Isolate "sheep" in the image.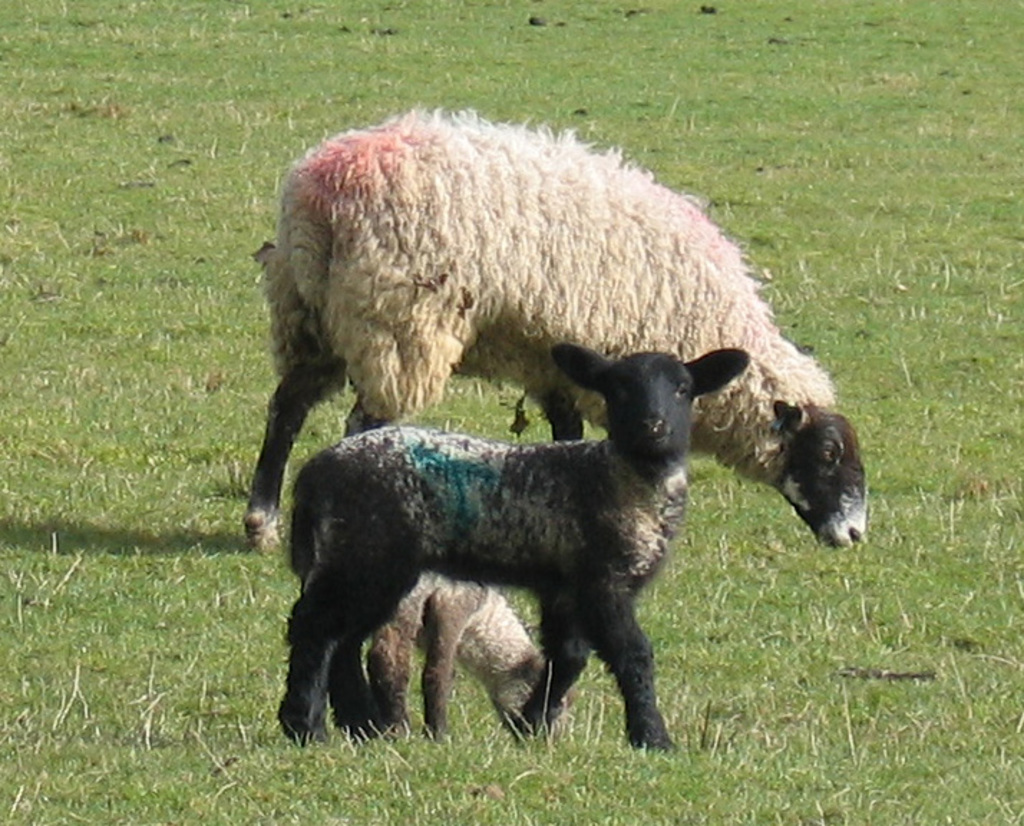
Isolated region: pyautogui.locateOnScreen(369, 575, 549, 751).
